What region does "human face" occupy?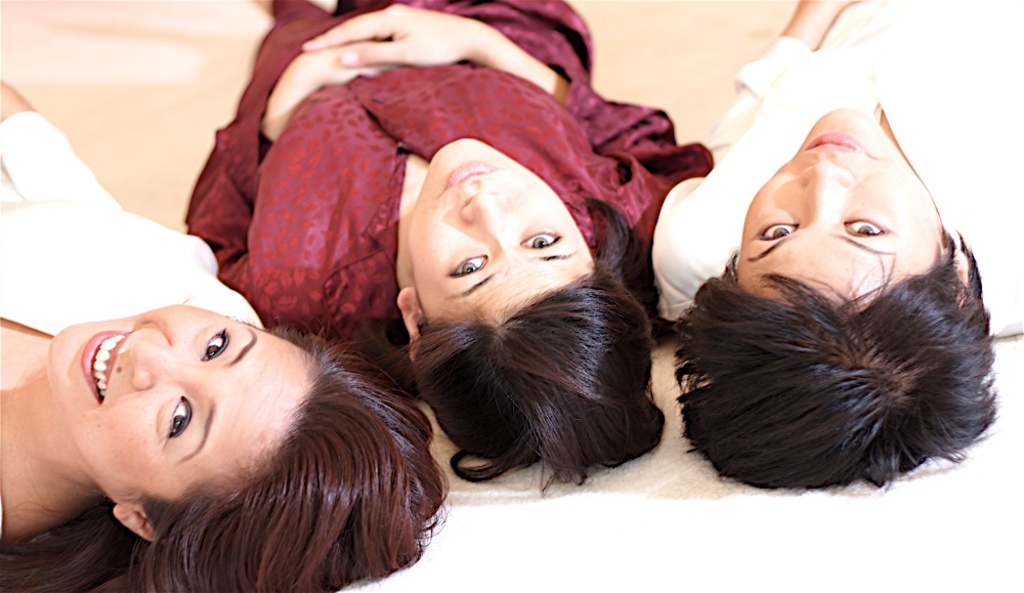
<box>32,296,313,505</box>.
